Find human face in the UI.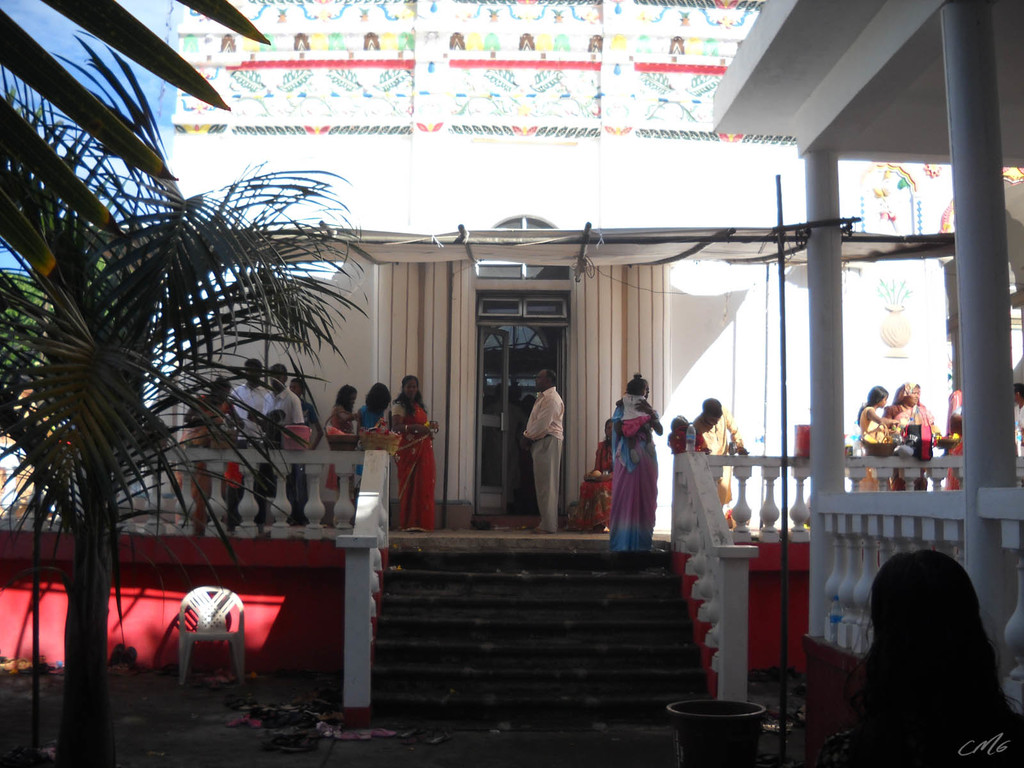
UI element at <box>533,368,549,396</box>.
